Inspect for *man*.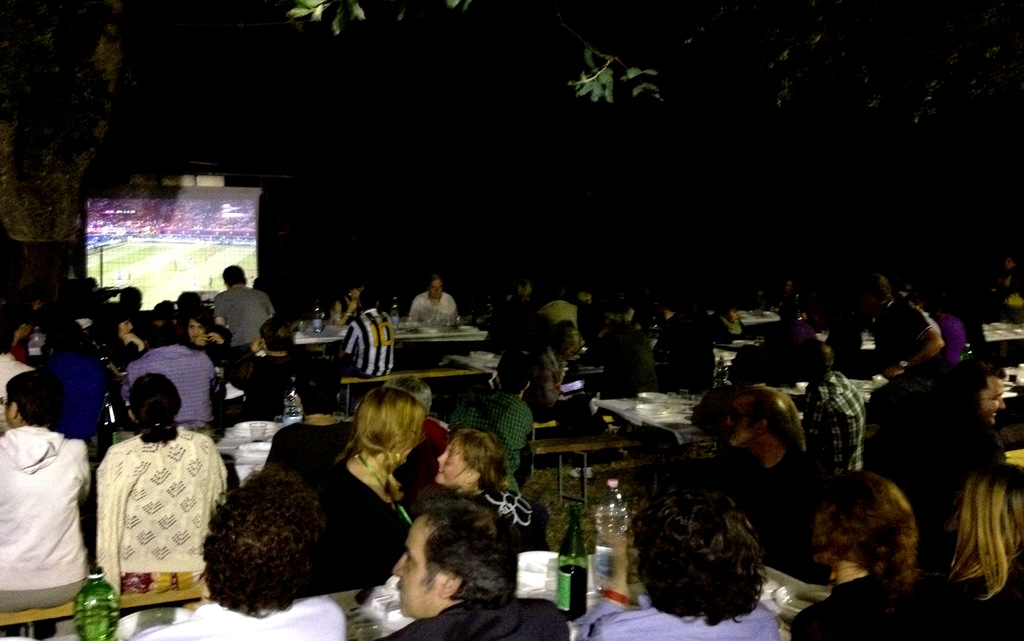
Inspection: (268, 356, 362, 471).
